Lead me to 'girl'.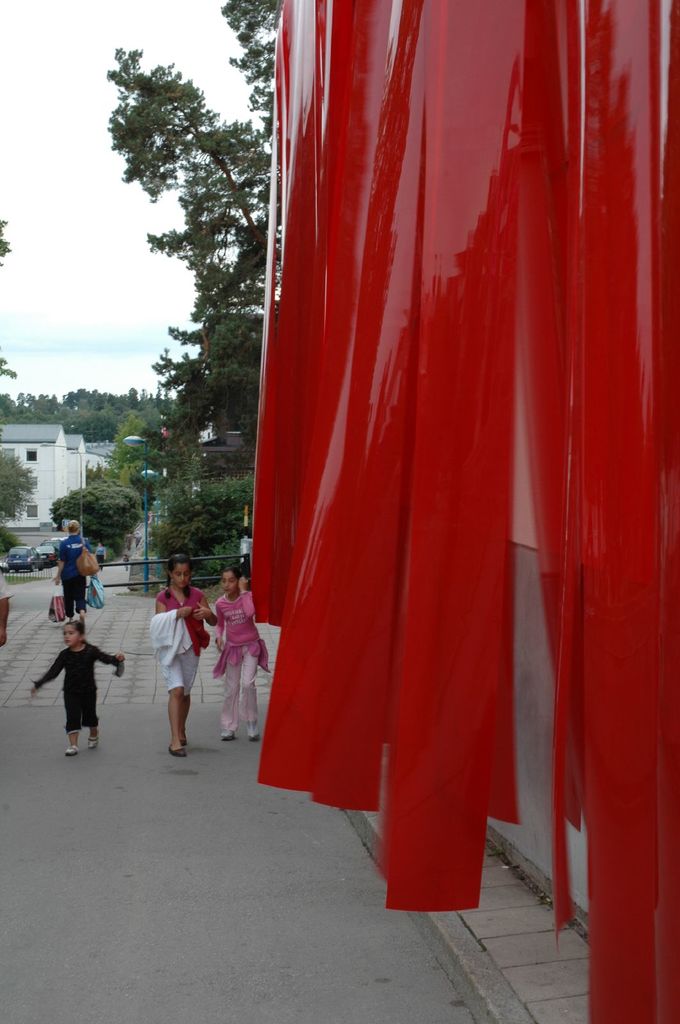
Lead to 152, 552, 217, 757.
